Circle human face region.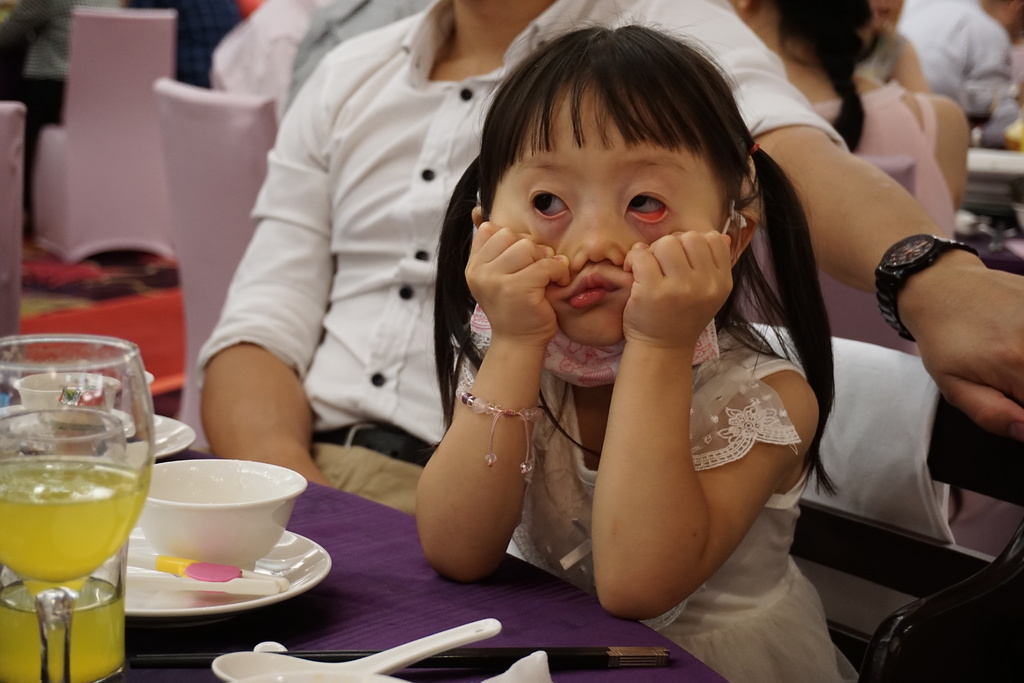
Region: BBox(489, 98, 732, 352).
